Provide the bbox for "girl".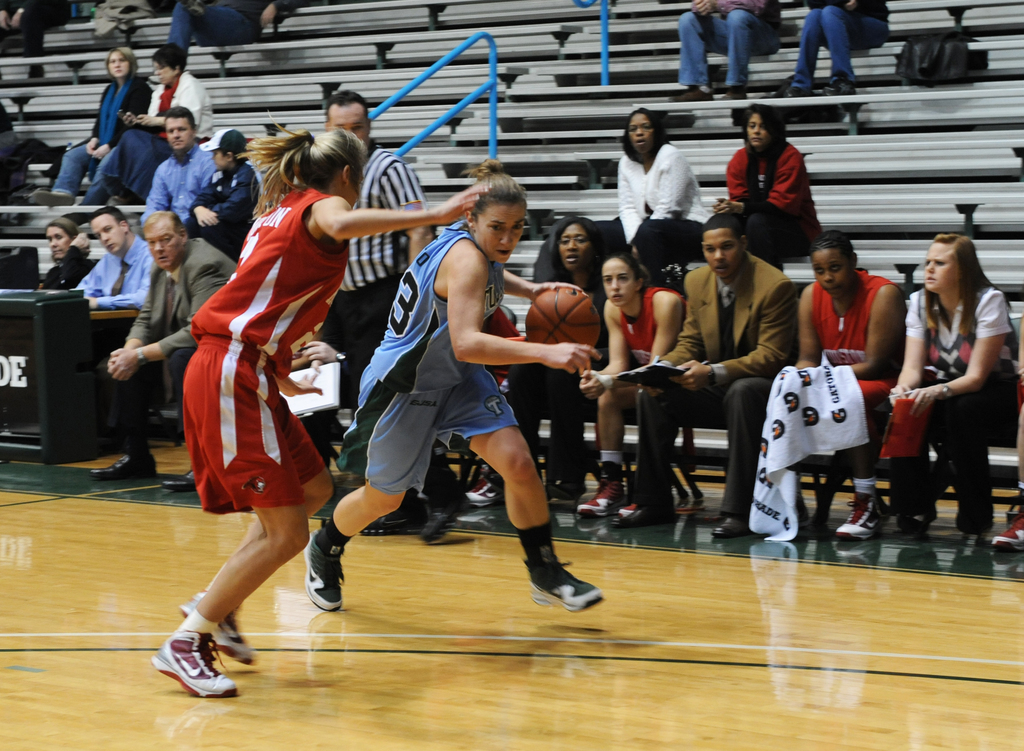
Rect(149, 107, 488, 700).
